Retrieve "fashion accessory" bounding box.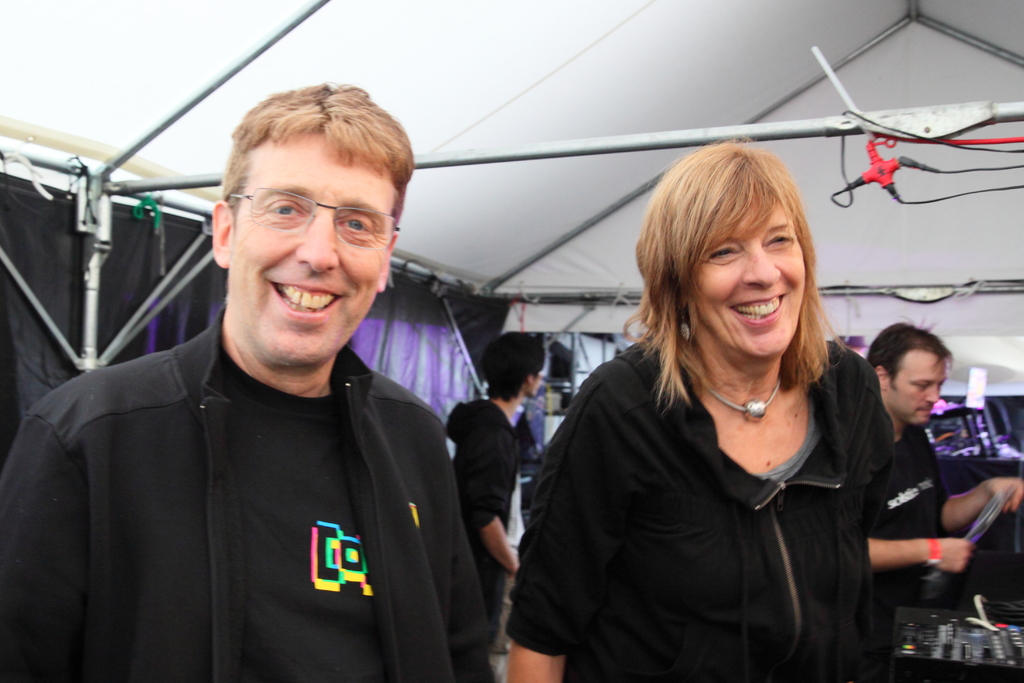
Bounding box: pyautogui.locateOnScreen(924, 533, 941, 568).
